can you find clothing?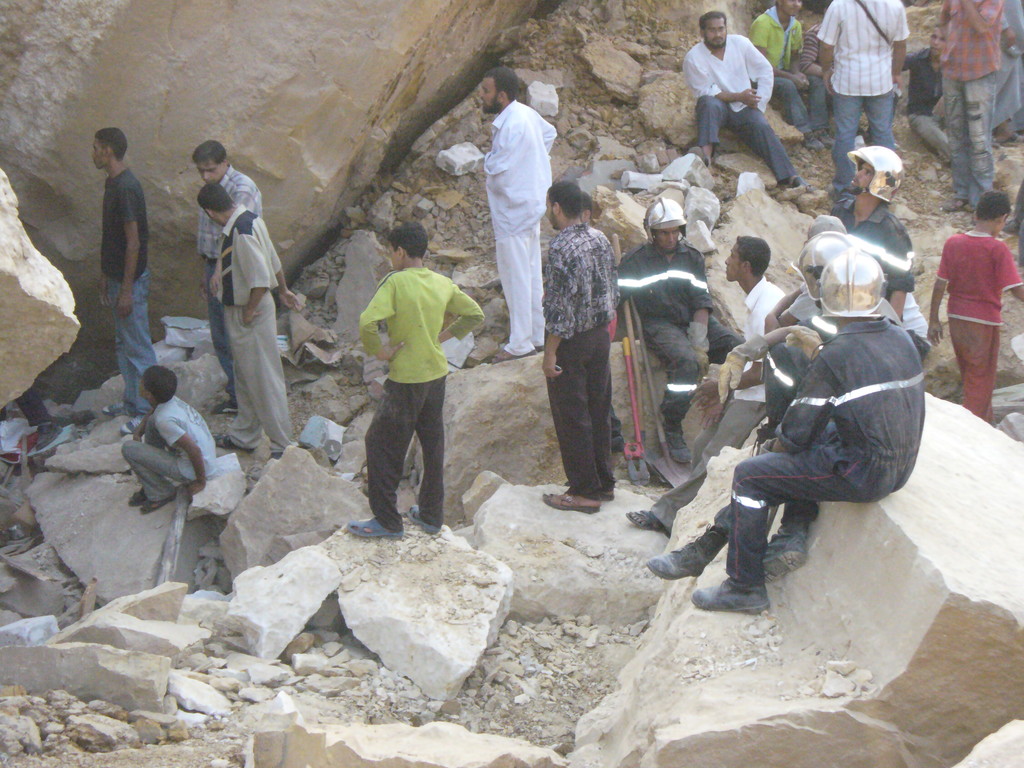
Yes, bounding box: region(191, 161, 260, 399).
